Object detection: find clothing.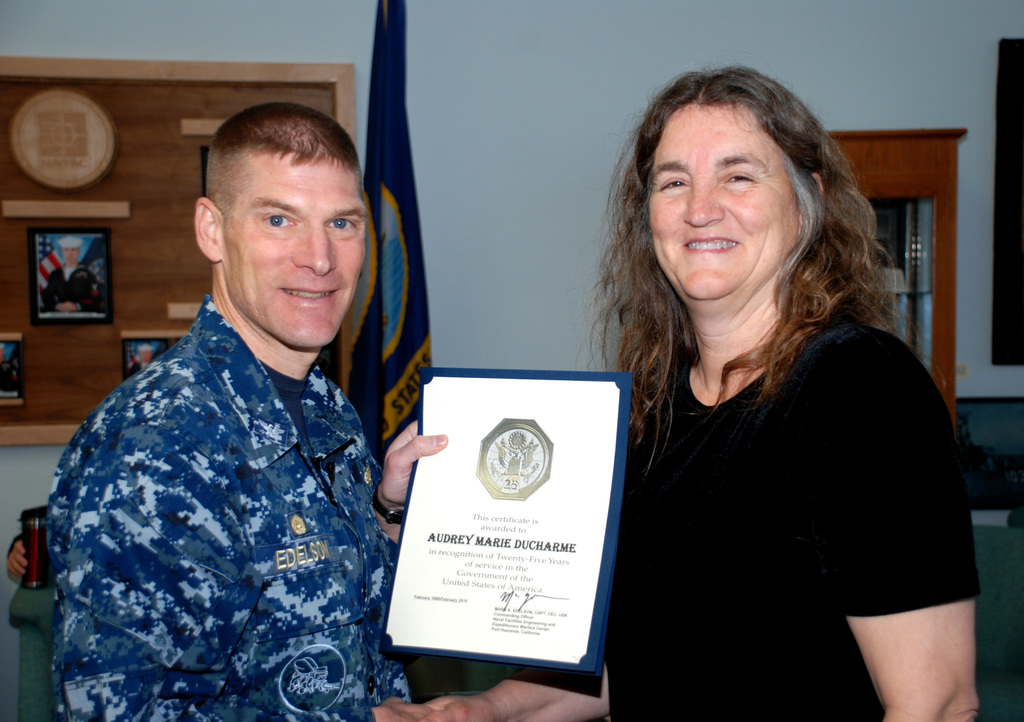
region(0, 364, 22, 399).
